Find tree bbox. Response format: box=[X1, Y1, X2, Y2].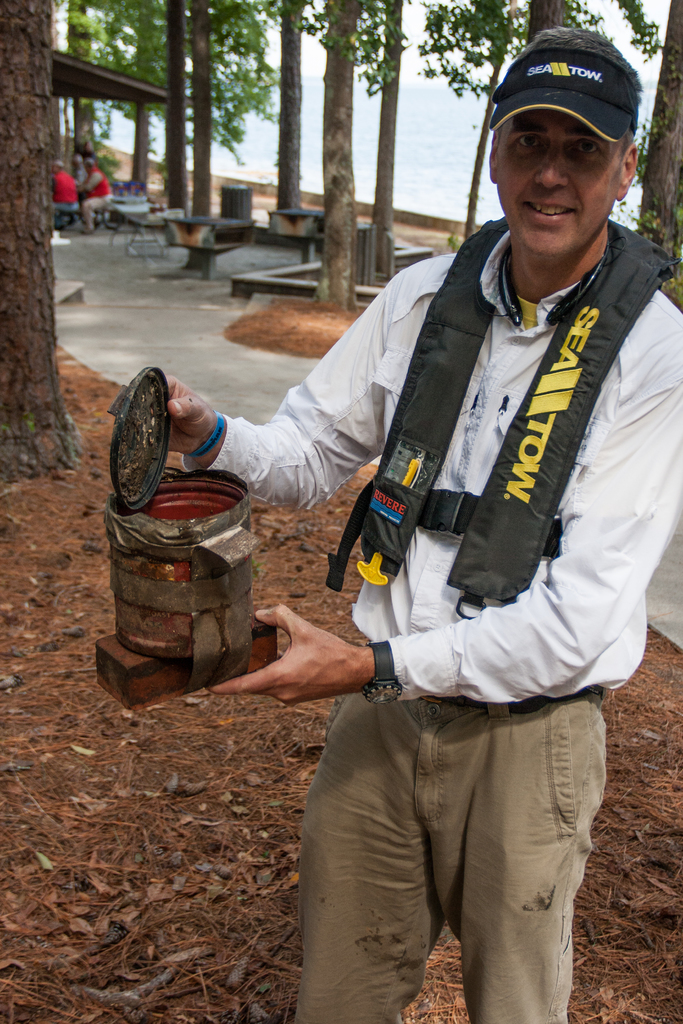
box=[272, 0, 345, 236].
